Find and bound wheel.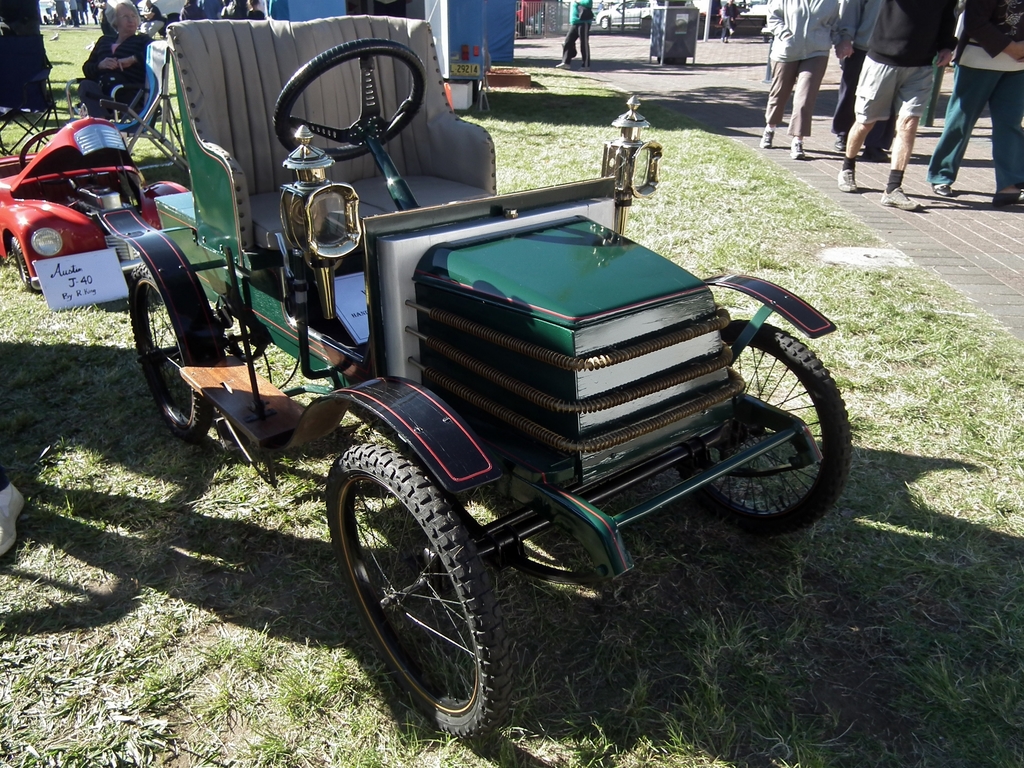
Bound: {"left": 342, "top": 429, "right": 483, "bottom": 721}.
